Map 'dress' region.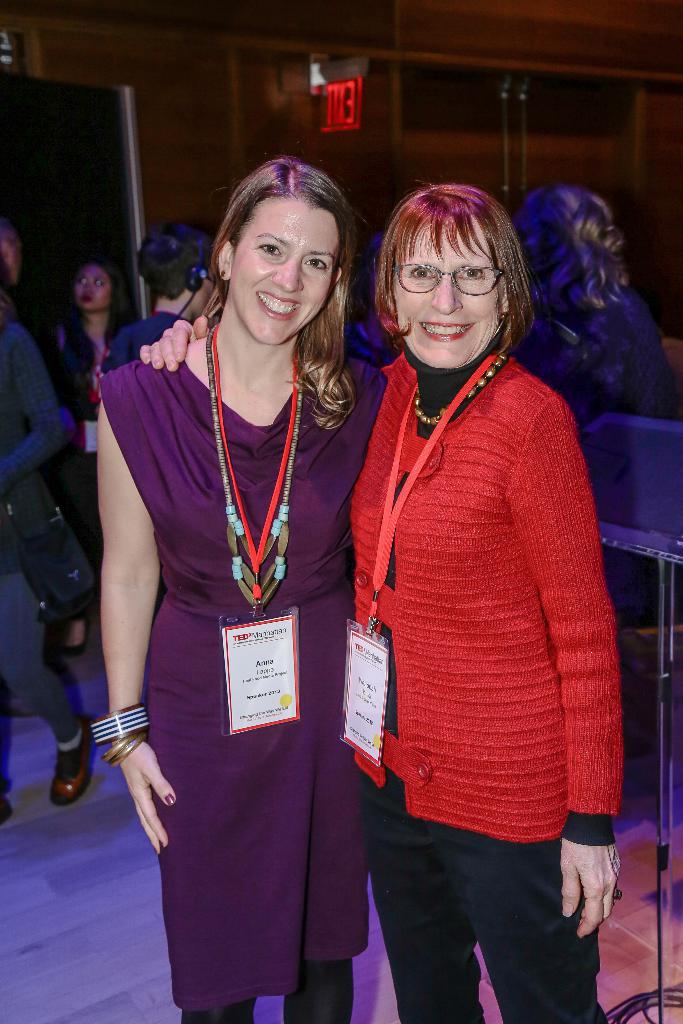
Mapped to region(92, 349, 388, 1012).
